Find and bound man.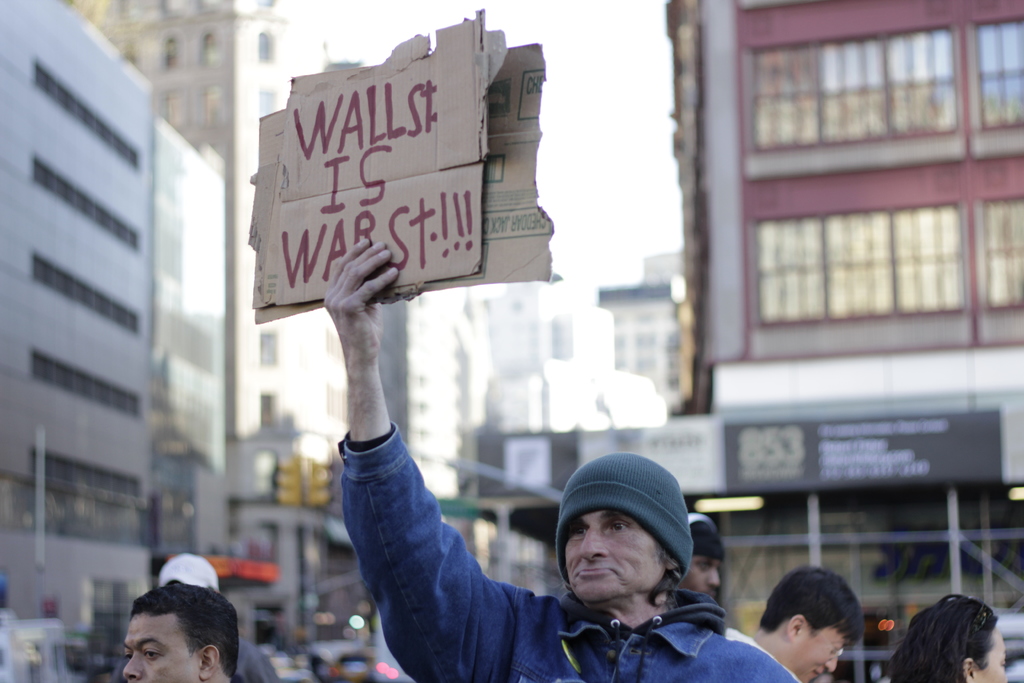
Bound: locate(87, 567, 258, 682).
